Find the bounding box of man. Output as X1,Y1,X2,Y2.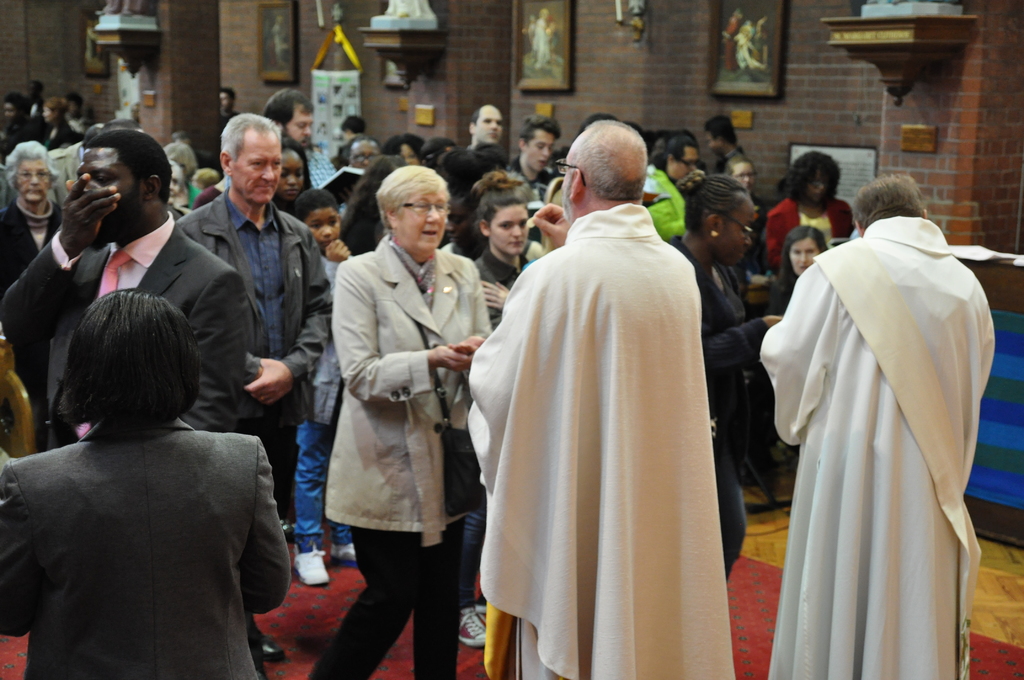
27,77,47,127.
